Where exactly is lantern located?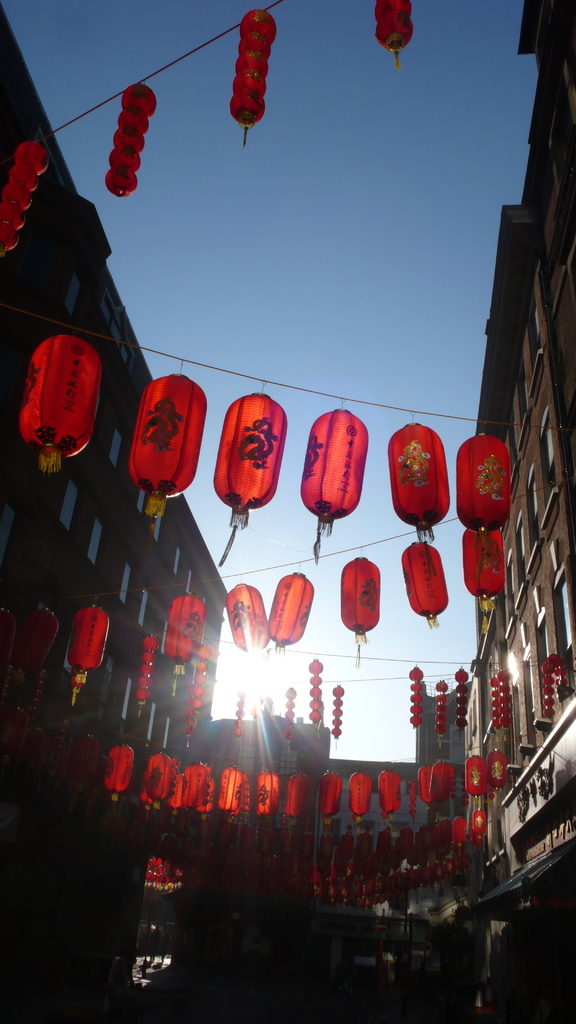
Its bounding box is rect(330, 776, 342, 803).
